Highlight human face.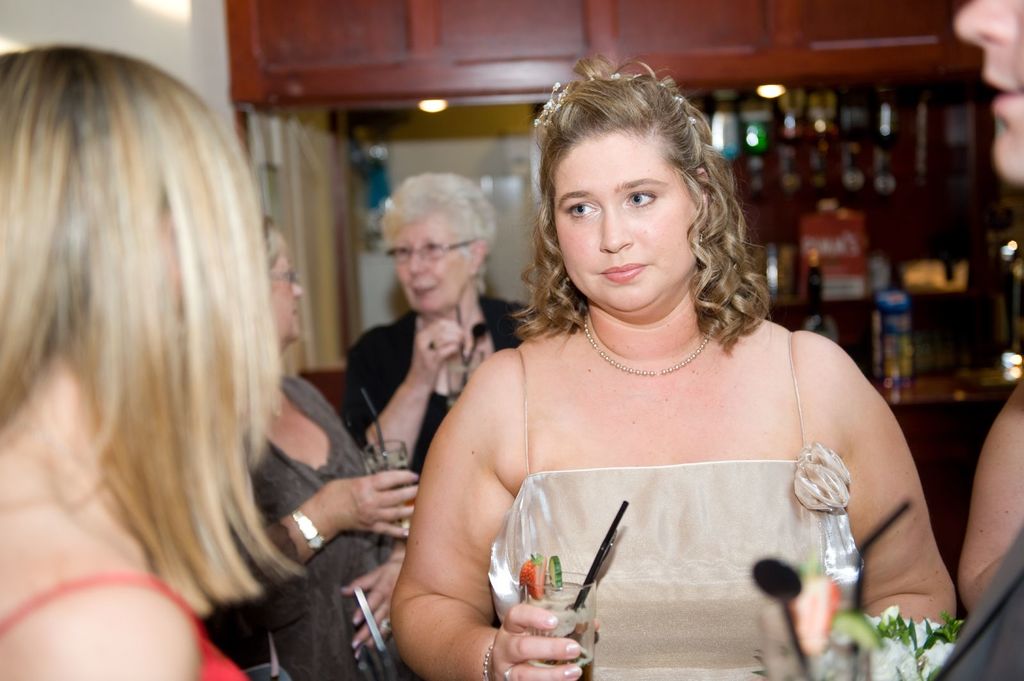
Highlighted region: 550:131:700:312.
